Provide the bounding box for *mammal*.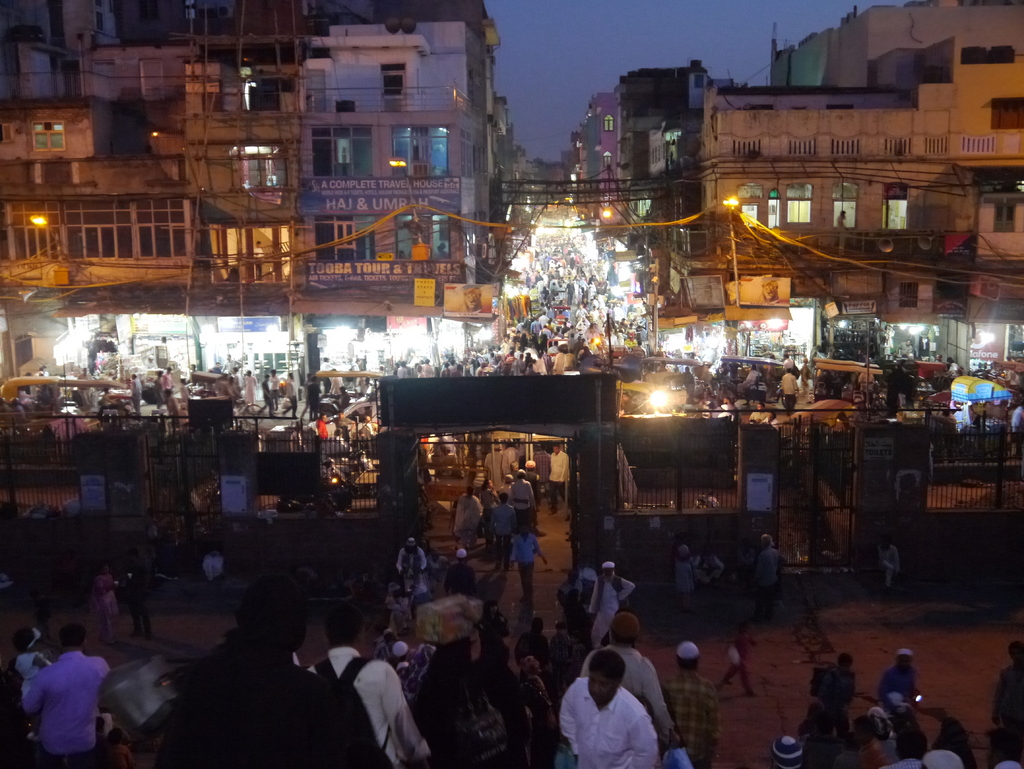
box(816, 657, 854, 729).
